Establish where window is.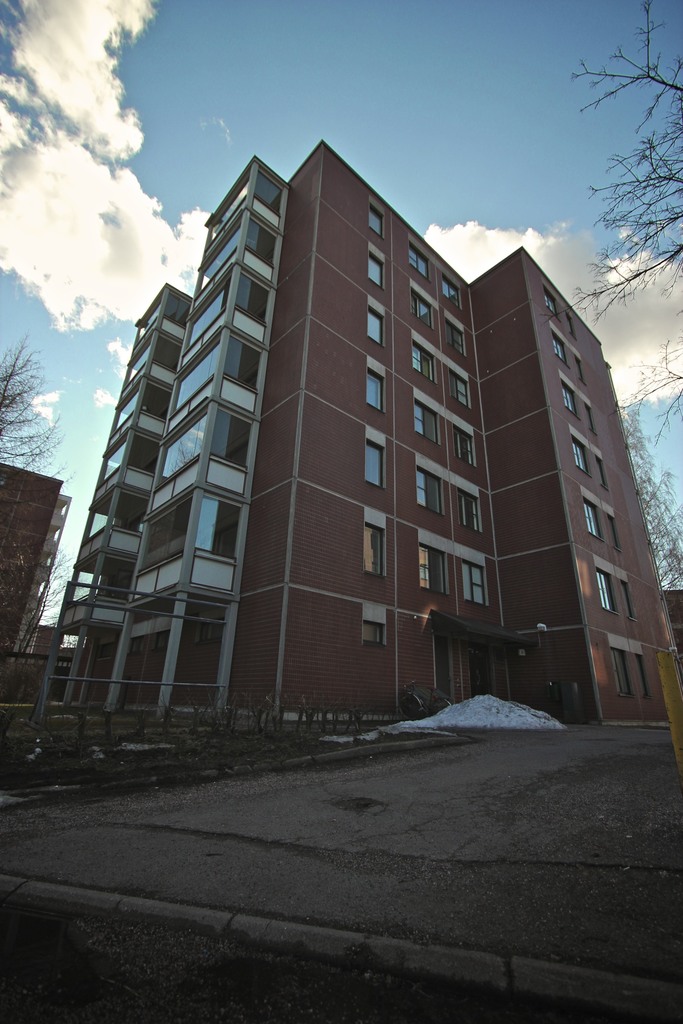
Established at {"x1": 611, "y1": 644, "x2": 630, "y2": 700}.
